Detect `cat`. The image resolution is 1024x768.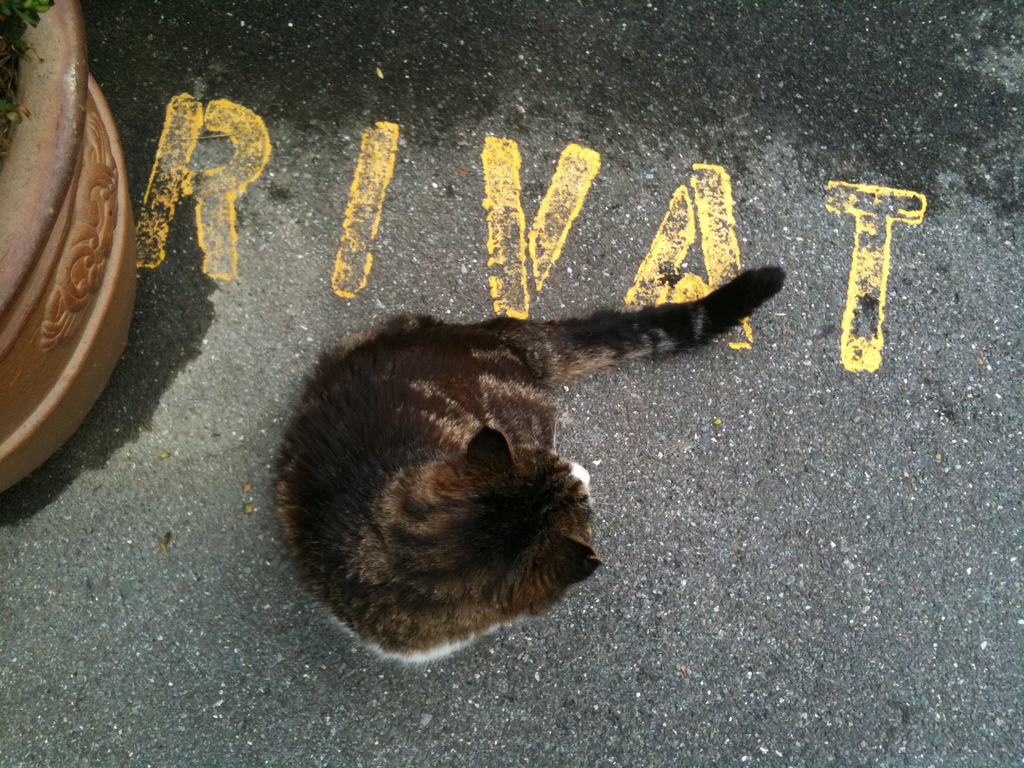
264, 260, 787, 666.
